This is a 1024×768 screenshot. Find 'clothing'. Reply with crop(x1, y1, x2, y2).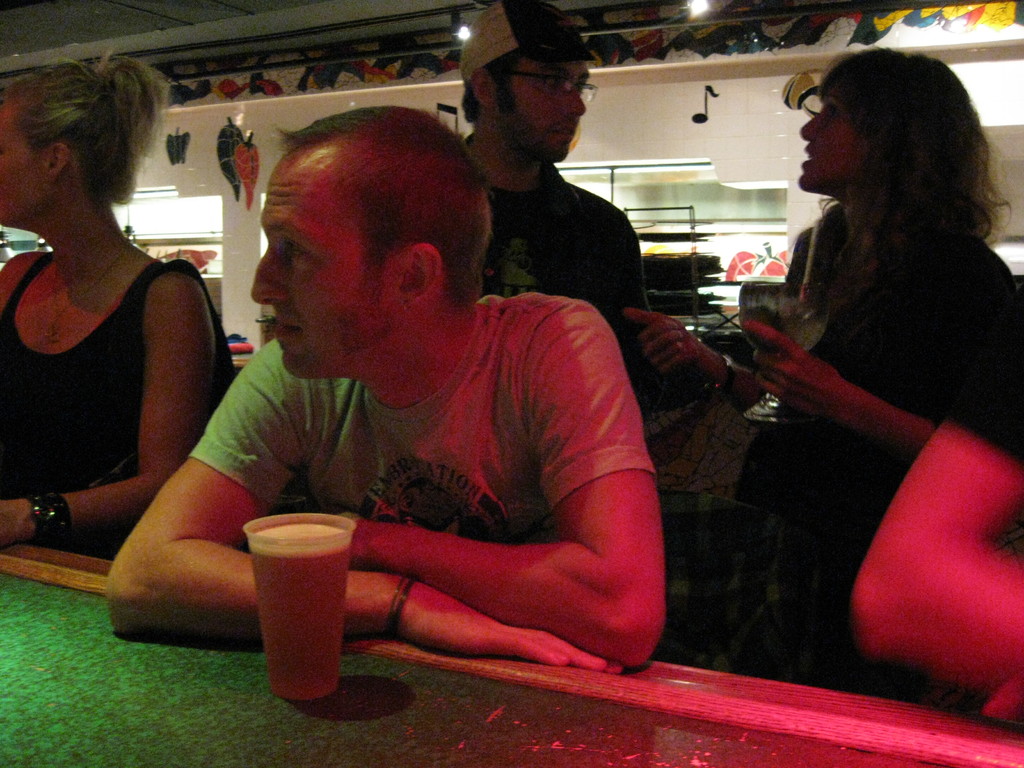
crop(737, 201, 1018, 684).
